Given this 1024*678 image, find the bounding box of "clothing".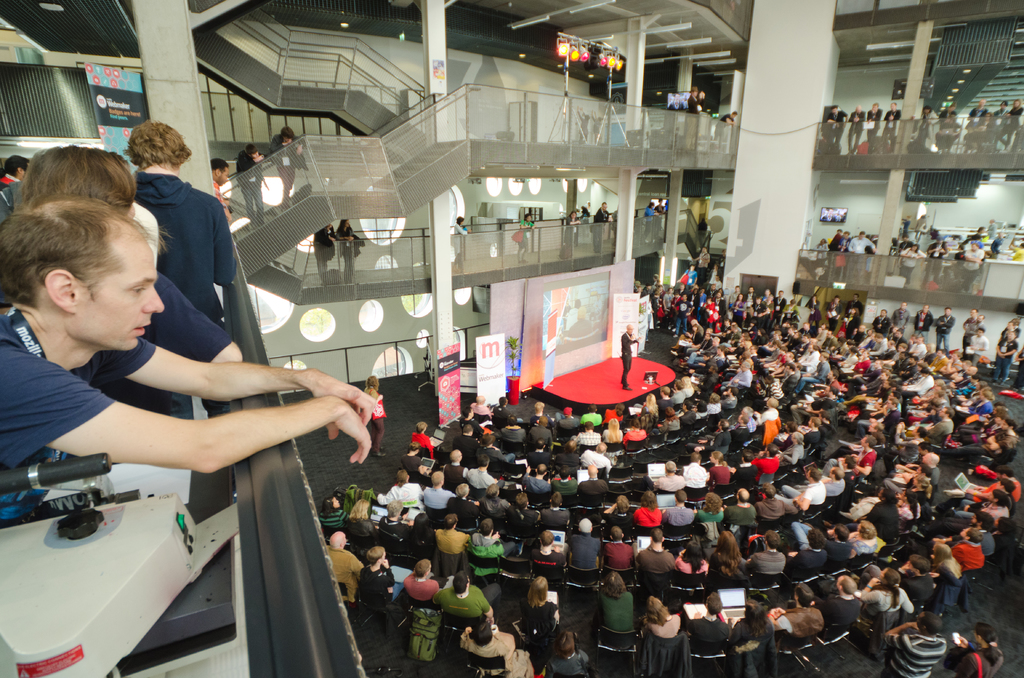
box(312, 223, 339, 280).
